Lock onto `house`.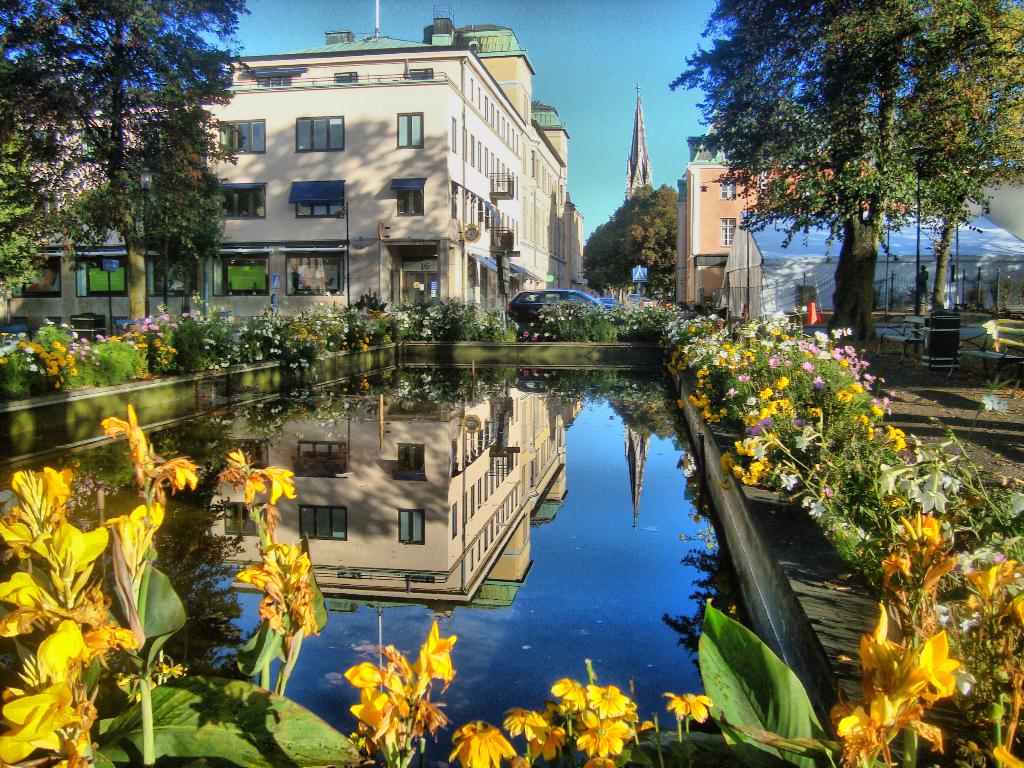
Locked: <region>0, 2, 584, 324</region>.
